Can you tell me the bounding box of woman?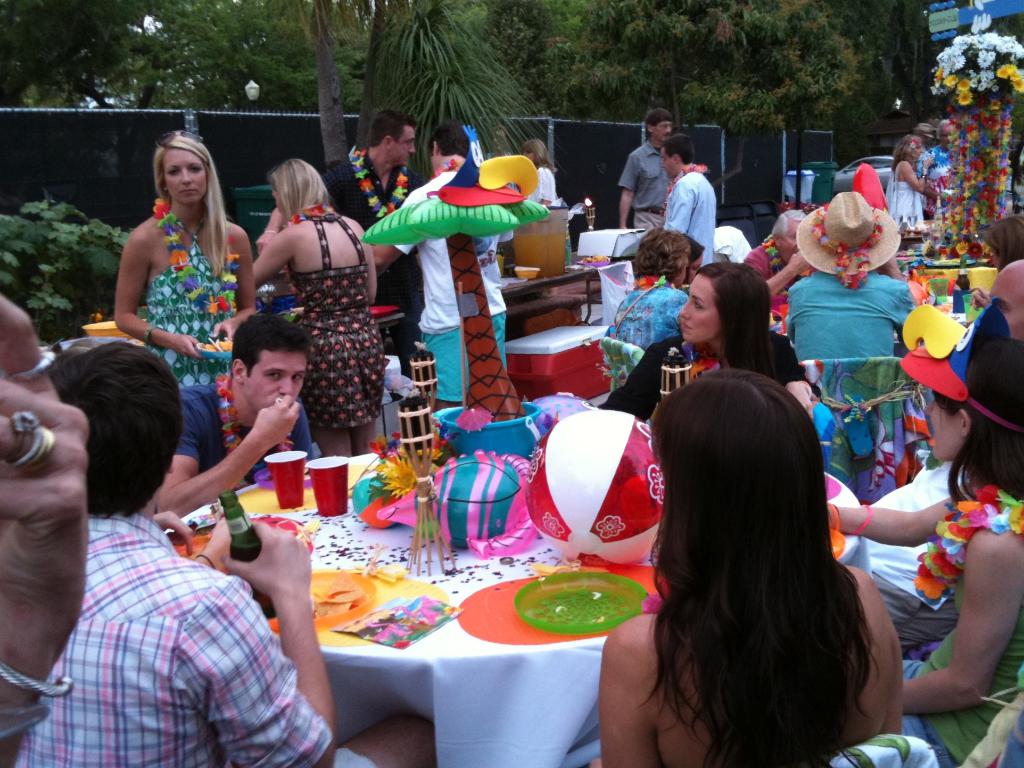
[597,363,903,767].
